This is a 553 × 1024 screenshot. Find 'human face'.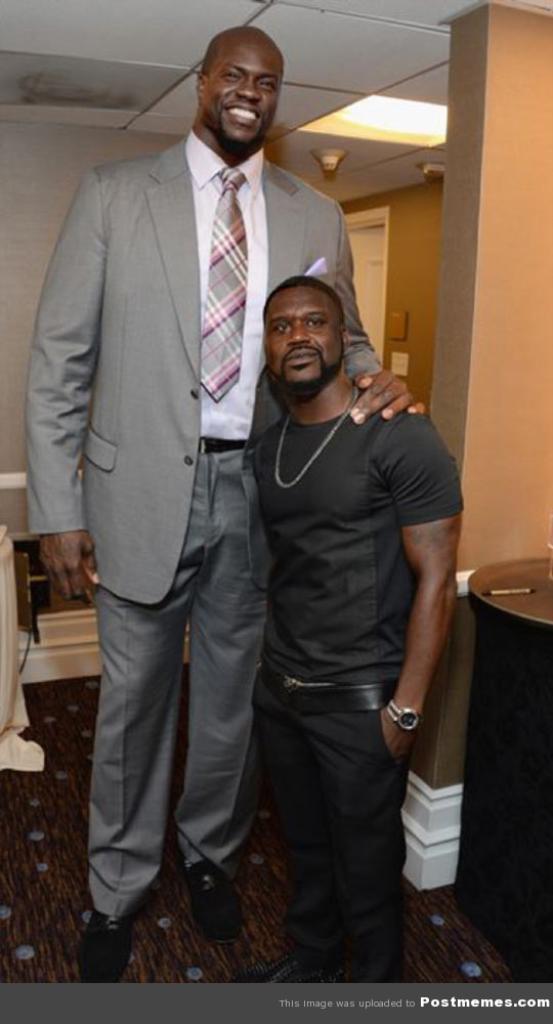
Bounding box: 203:48:285:140.
